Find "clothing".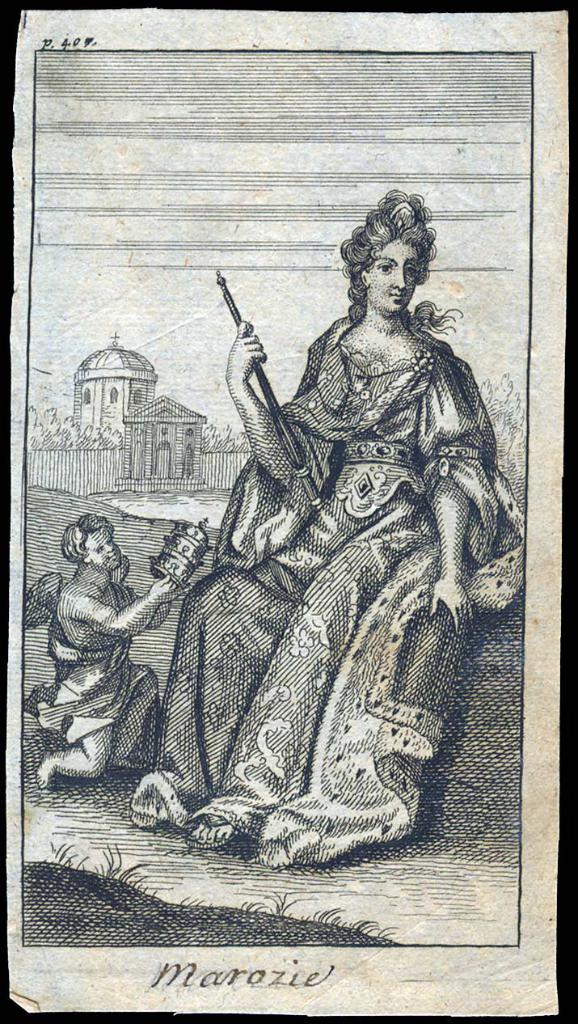
crop(37, 578, 158, 783).
